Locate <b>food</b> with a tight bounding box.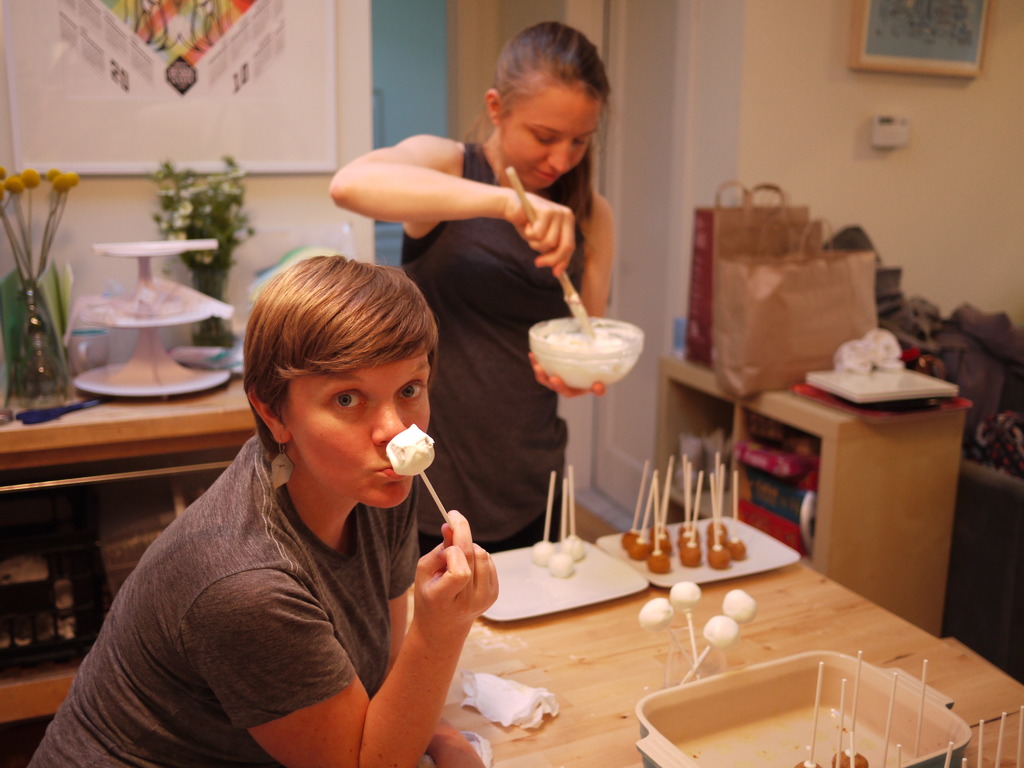
crop(703, 618, 743, 650).
